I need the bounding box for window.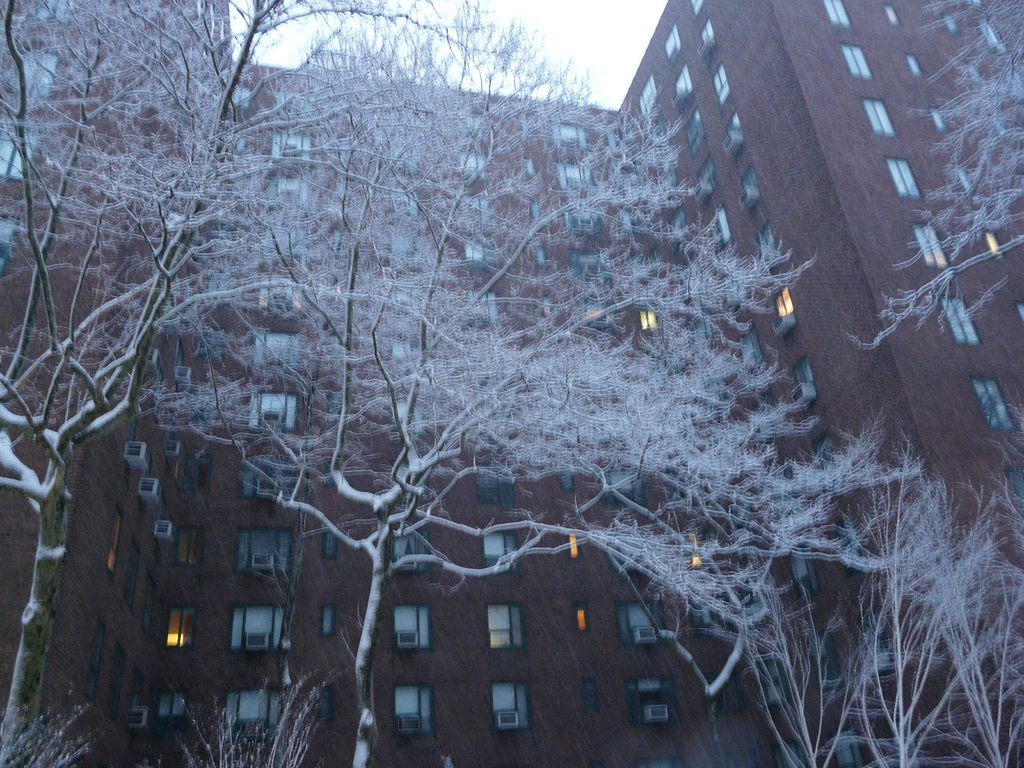
Here it is: [244, 389, 300, 433].
